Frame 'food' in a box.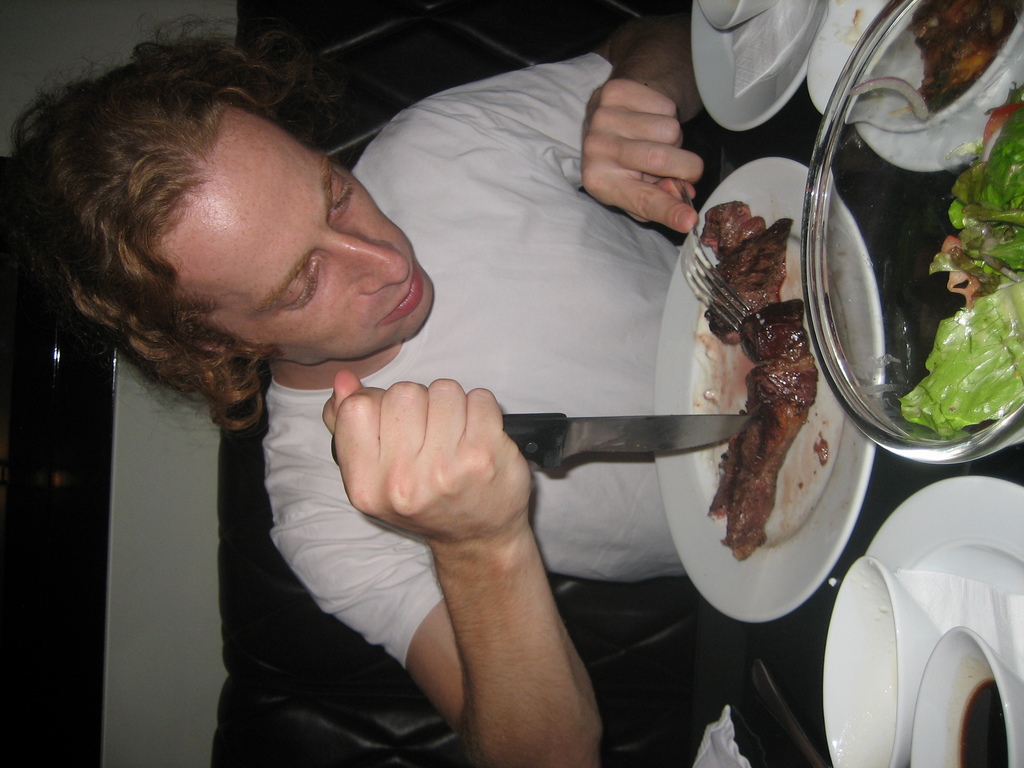
721/253/835/582.
